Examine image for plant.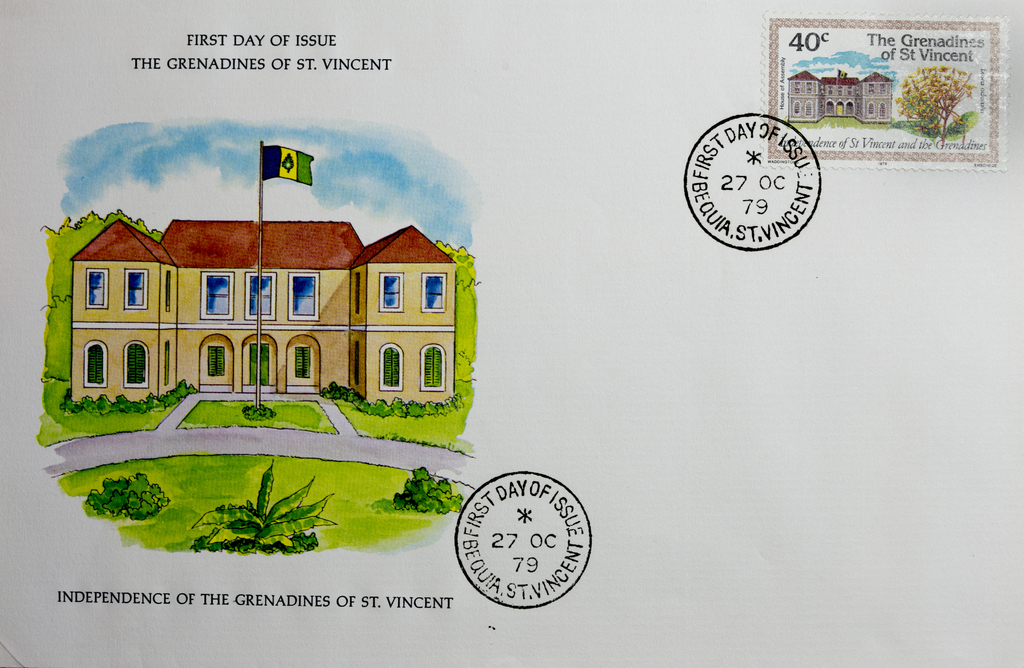
Examination result: Rect(173, 392, 339, 435).
